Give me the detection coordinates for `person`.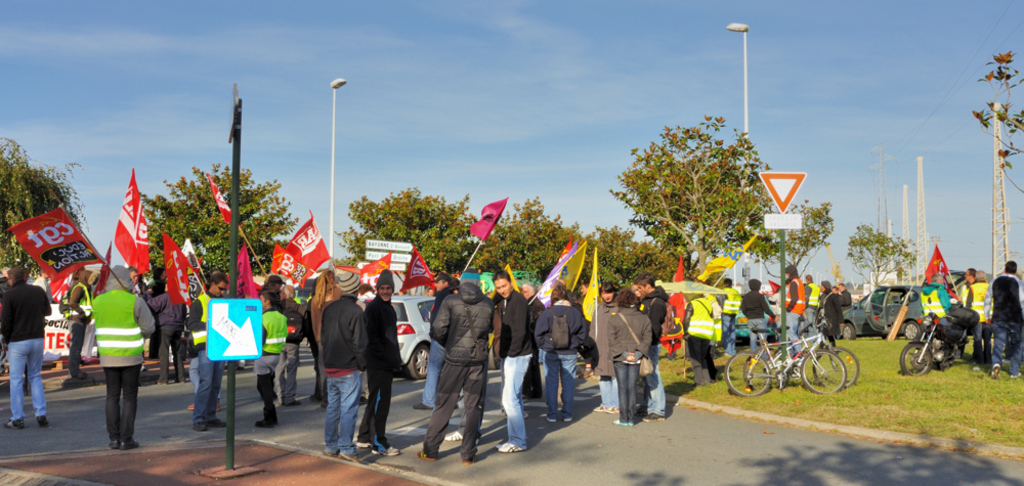
<region>0, 262, 49, 431</region>.
